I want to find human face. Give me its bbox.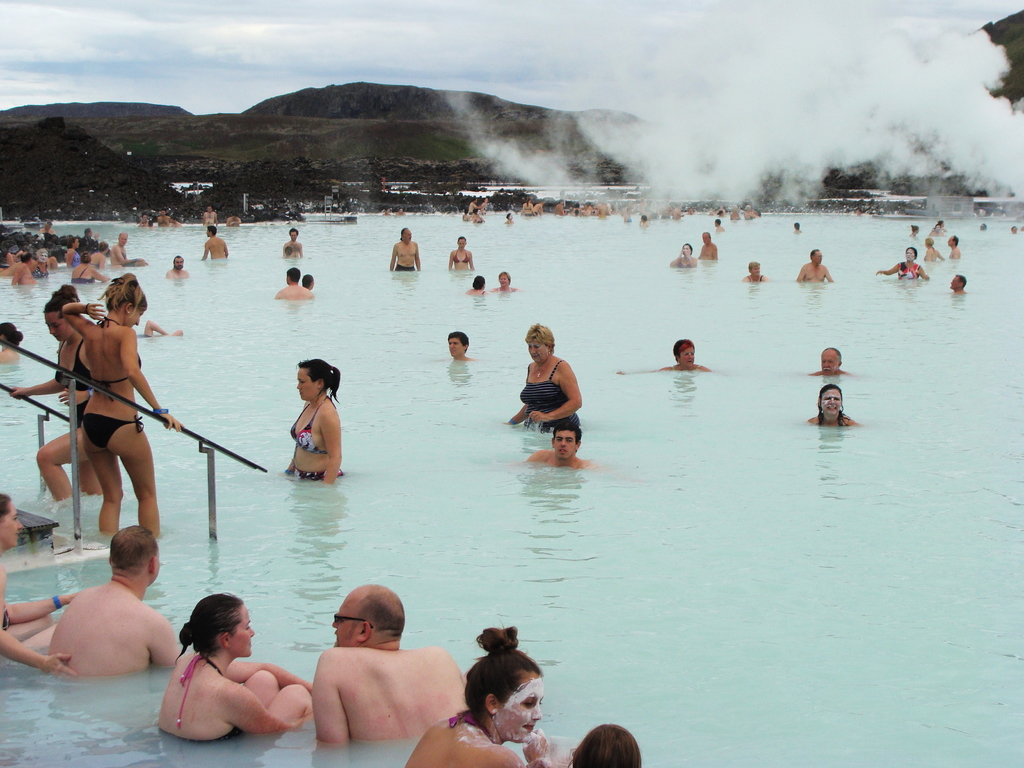
[811, 248, 824, 265].
